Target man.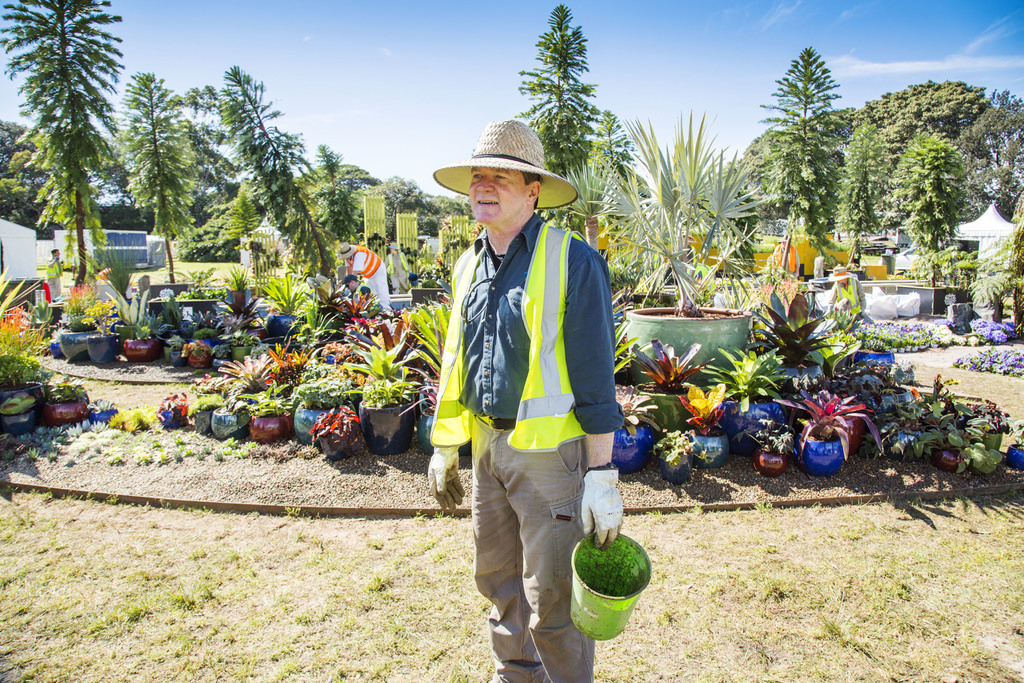
Target region: 336, 240, 394, 317.
